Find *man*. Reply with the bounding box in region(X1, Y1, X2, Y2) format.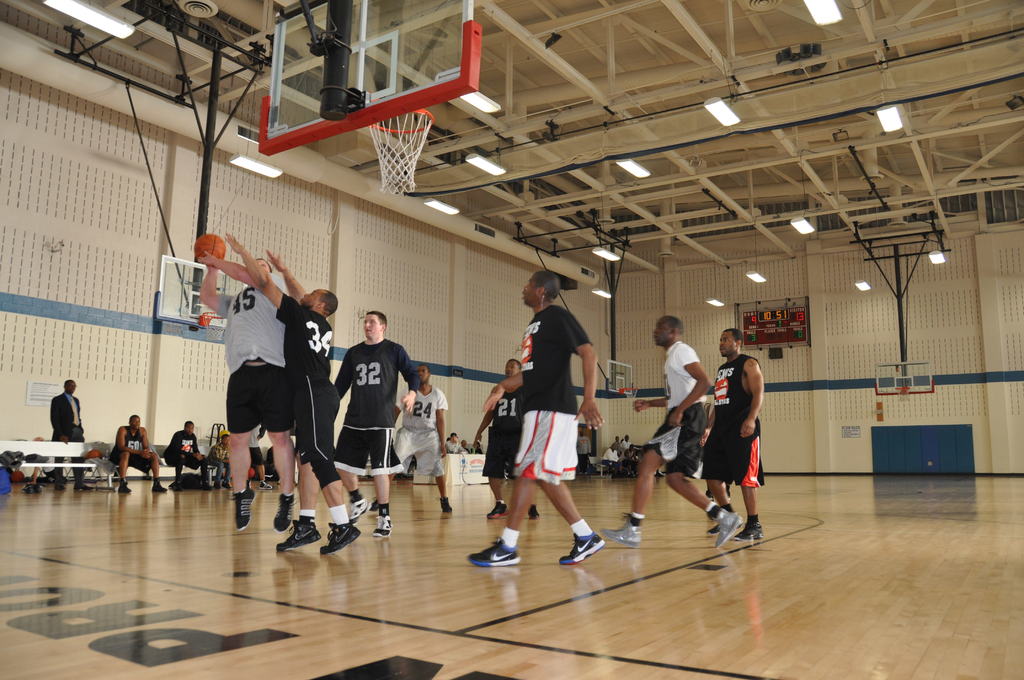
region(185, 218, 297, 549).
